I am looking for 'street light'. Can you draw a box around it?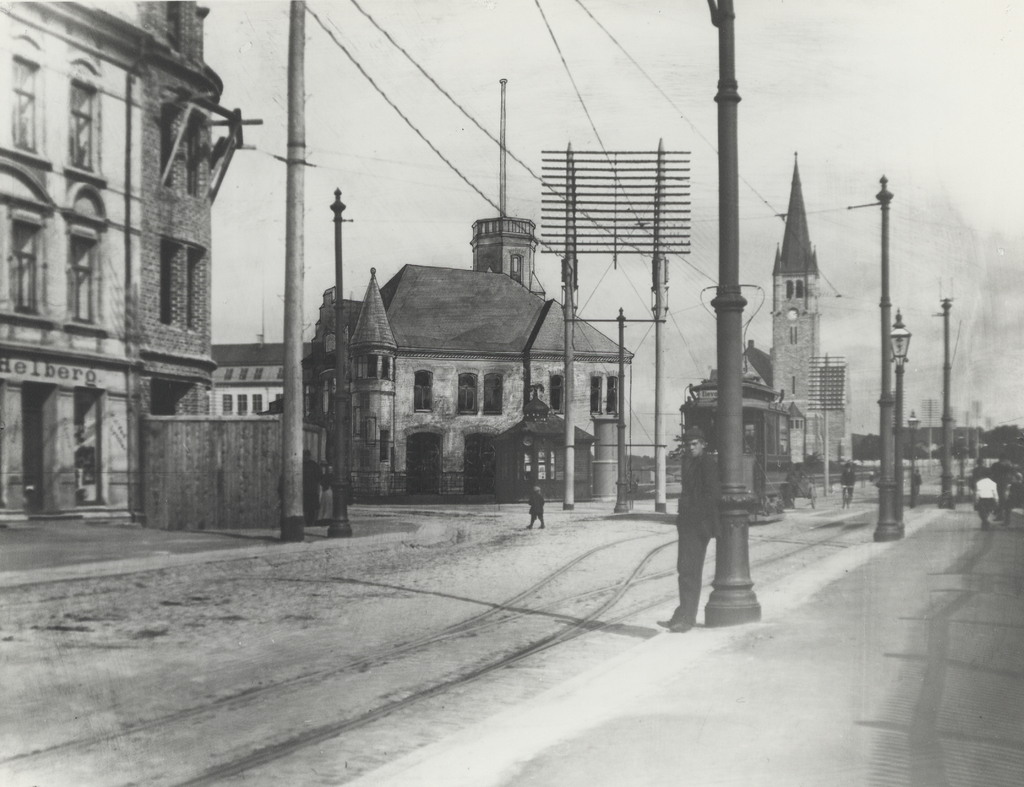
Sure, the bounding box is [x1=890, y1=385, x2=916, y2=439].
